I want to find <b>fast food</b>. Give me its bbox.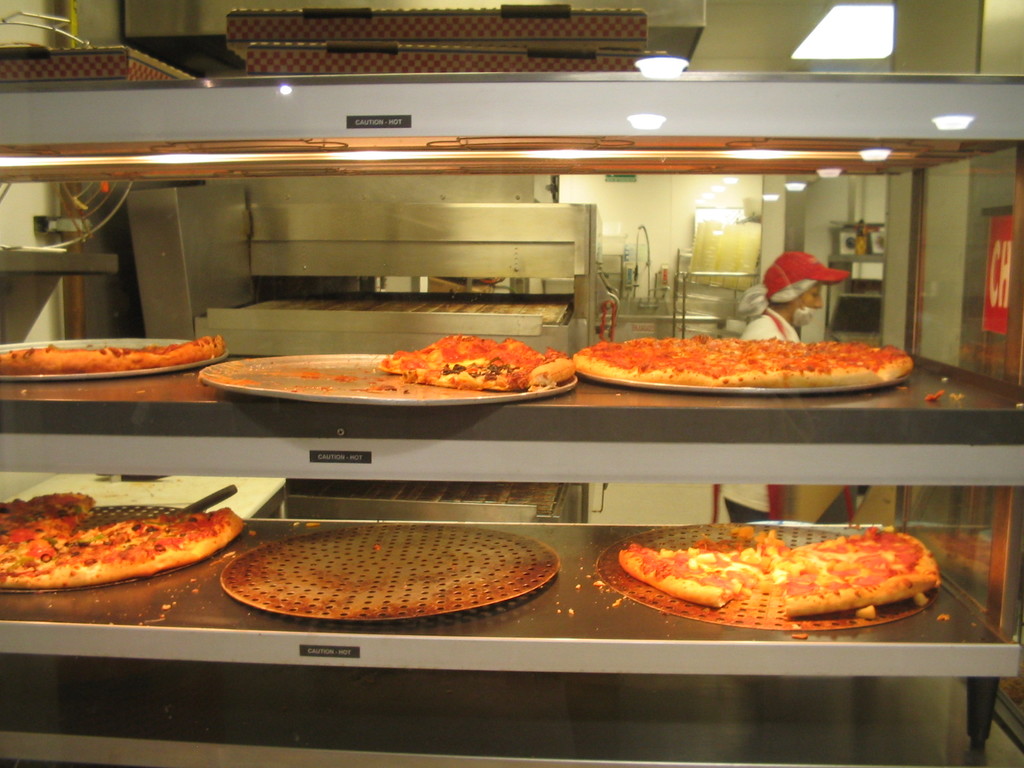
[18,486,273,591].
